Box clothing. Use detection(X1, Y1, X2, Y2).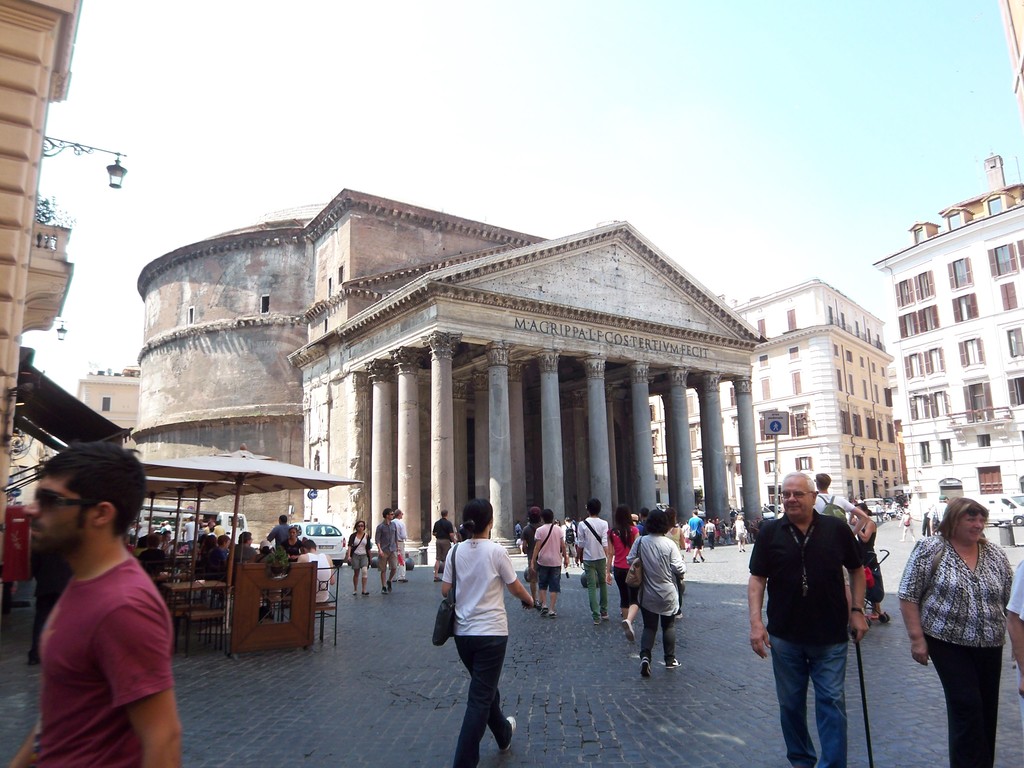
detection(921, 500, 951, 526).
